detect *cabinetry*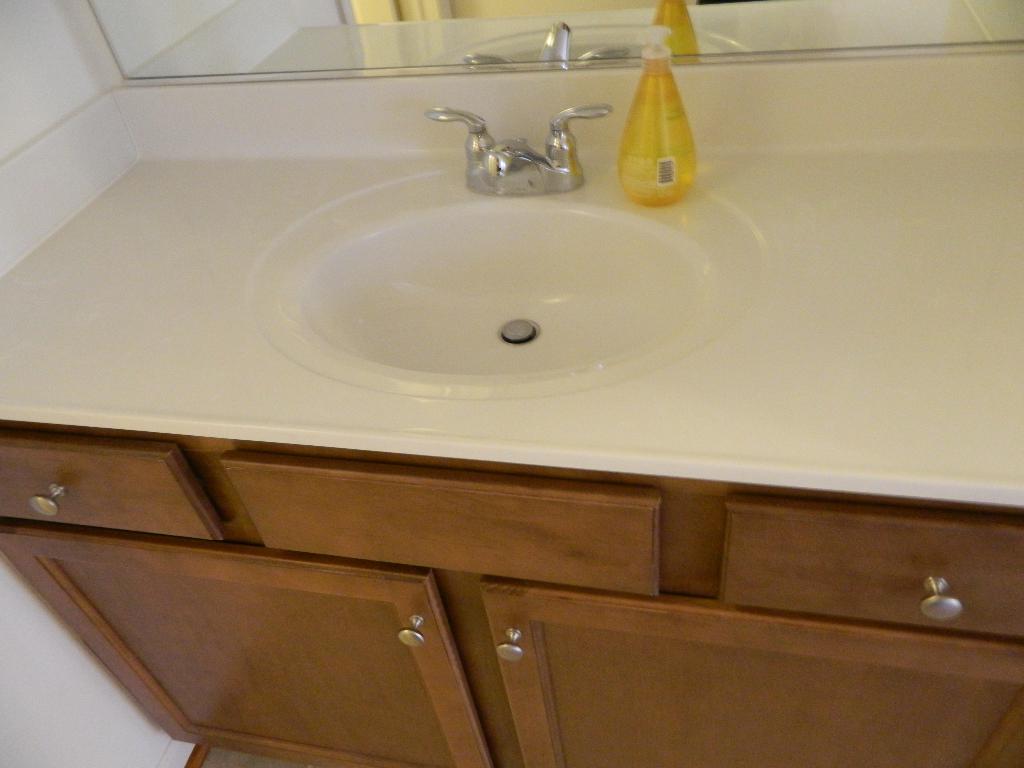
[left=0, top=420, right=1023, bottom=767]
